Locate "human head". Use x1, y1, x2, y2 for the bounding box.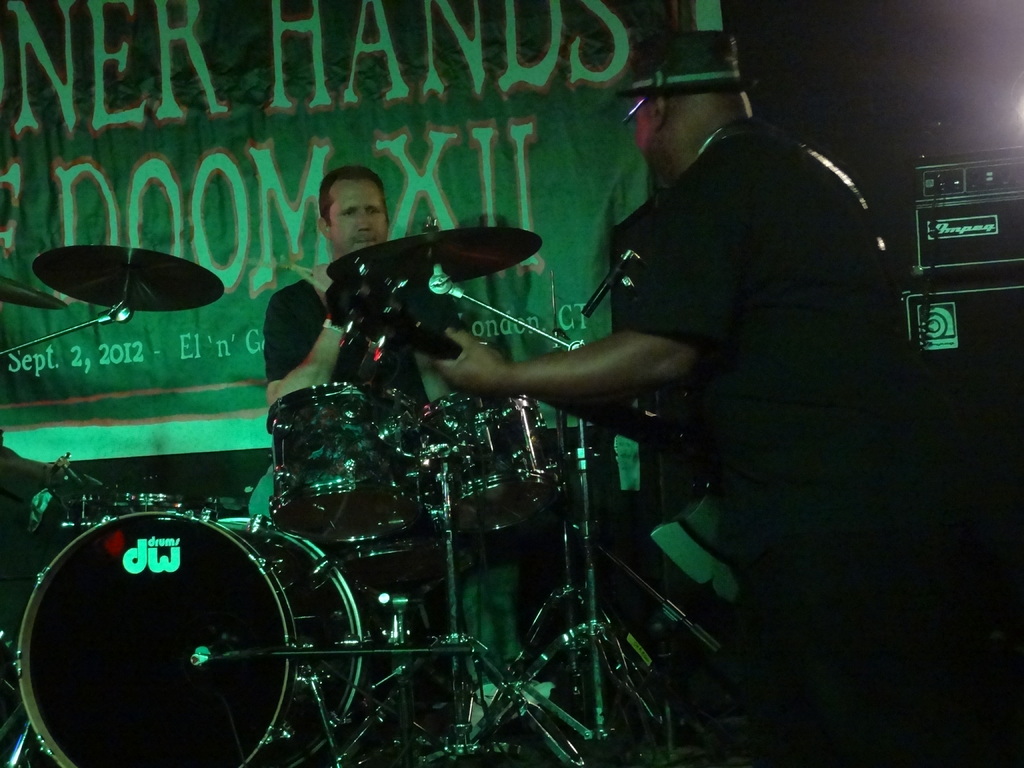
633, 28, 751, 187.
